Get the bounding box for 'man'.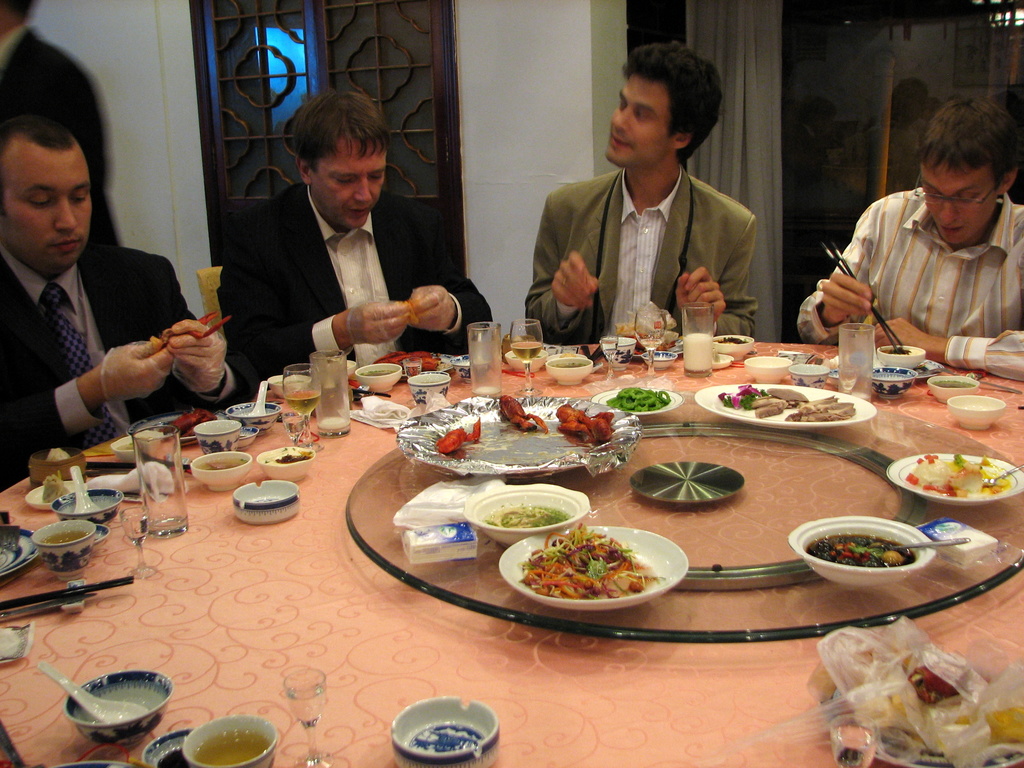
(left=799, top=95, right=1023, bottom=385).
